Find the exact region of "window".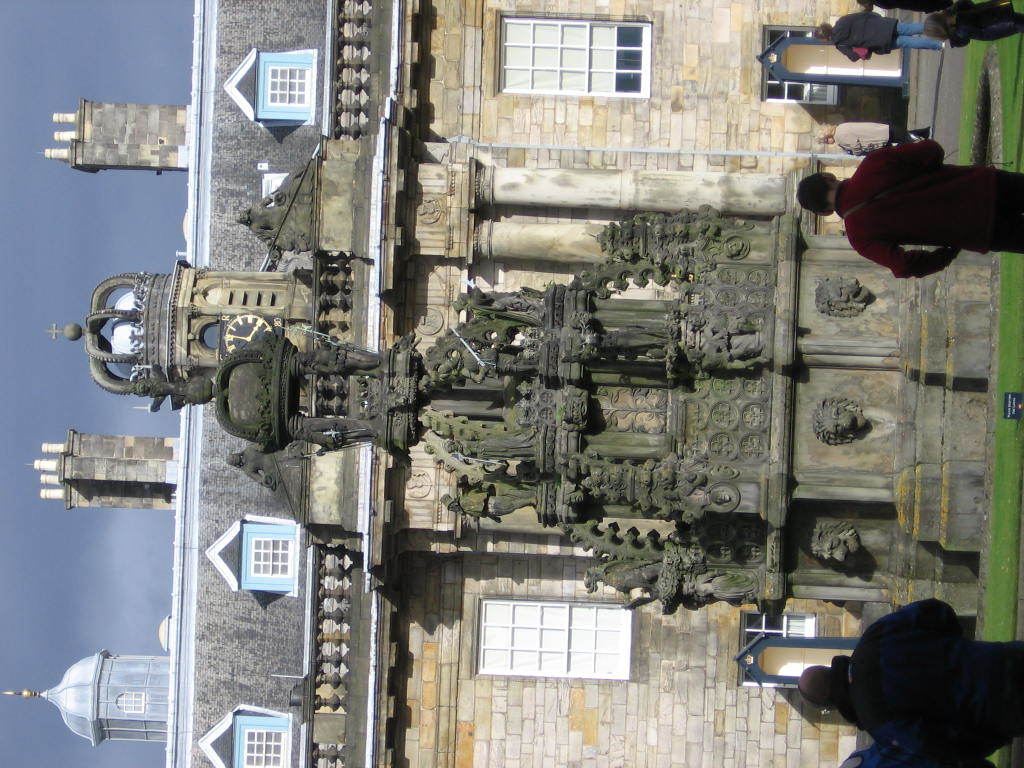
Exact region: (x1=257, y1=49, x2=315, y2=124).
